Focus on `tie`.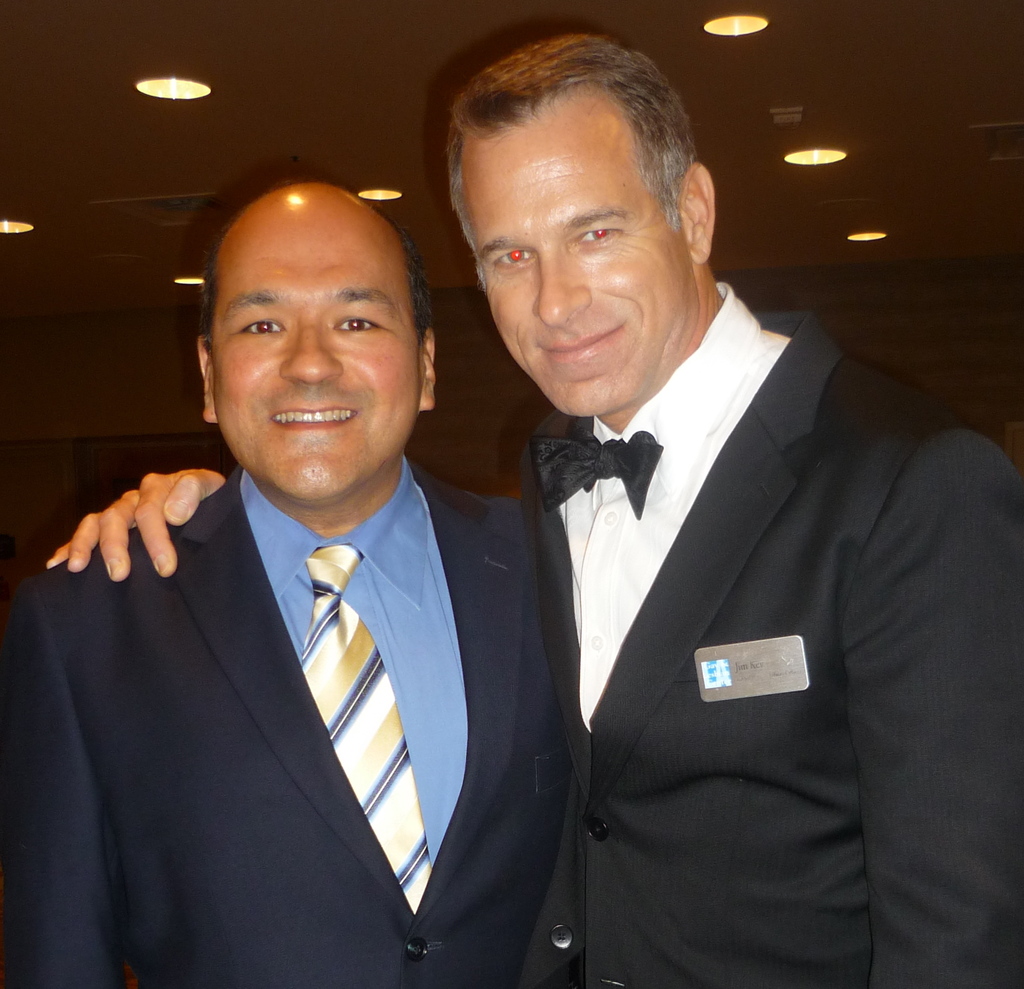
Focused at bbox(524, 405, 659, 518).
